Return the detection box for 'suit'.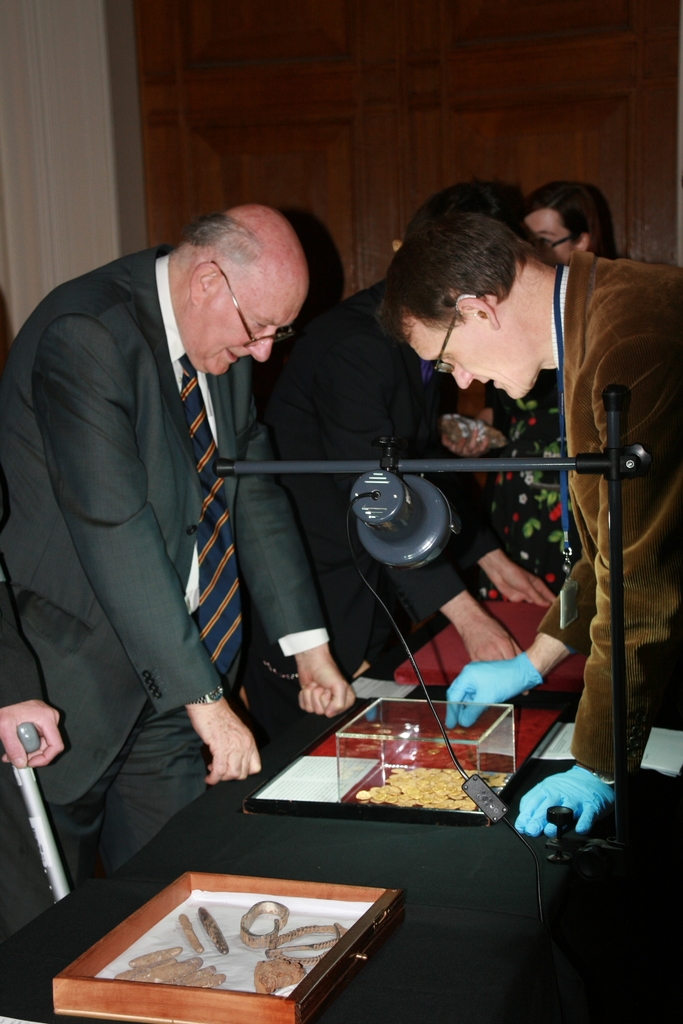
bbox(542, 251, 682, 772).
